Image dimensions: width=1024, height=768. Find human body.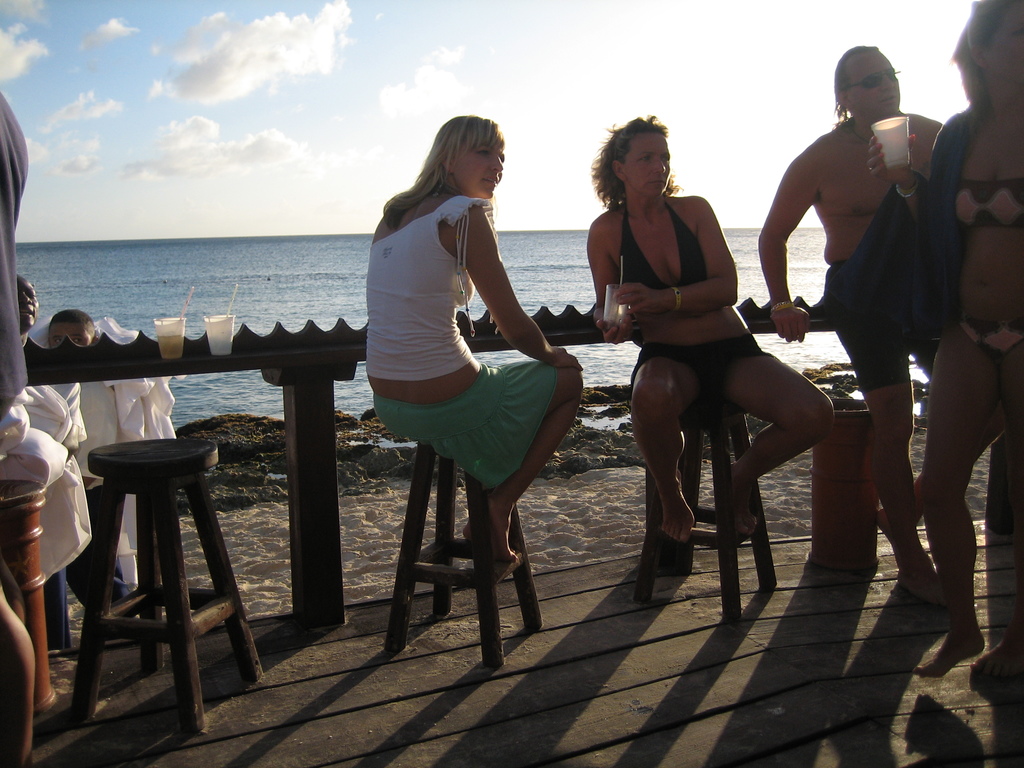
bbox(587, 193, 830, 545).
